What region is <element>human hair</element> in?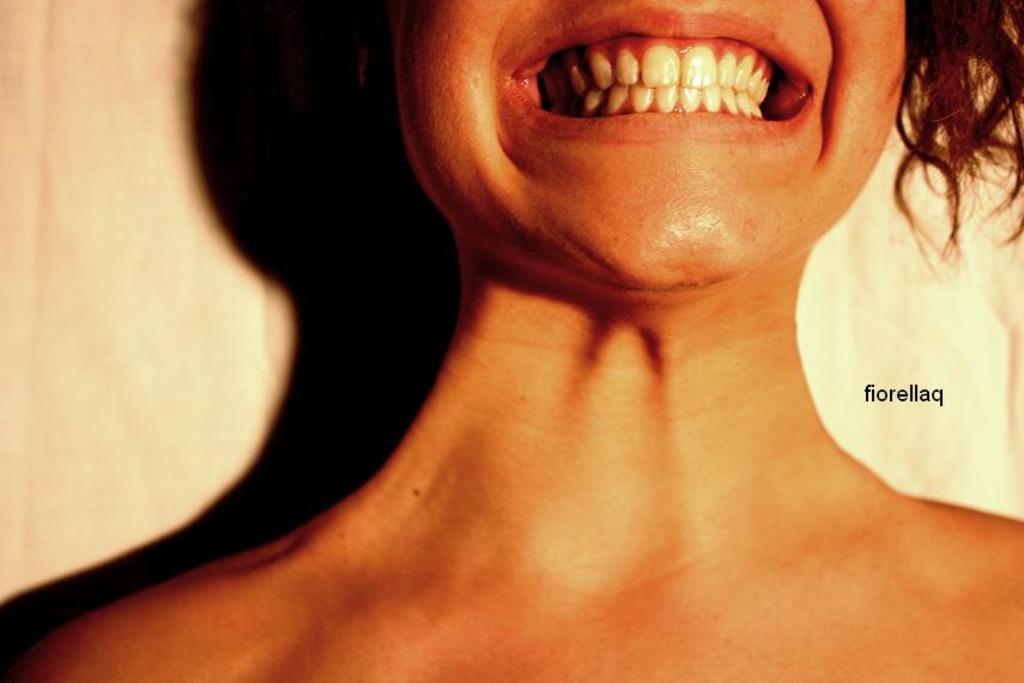
bbox(891, 8, 1013, 280).
